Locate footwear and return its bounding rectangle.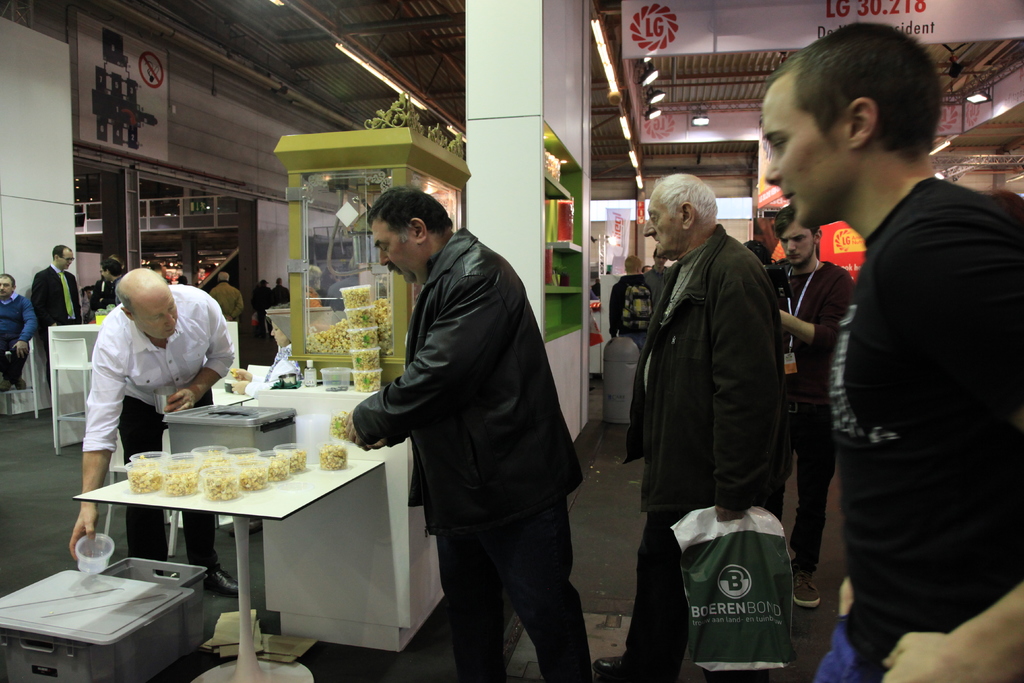
x1=592 y1=650 x2=638 y2=682.
